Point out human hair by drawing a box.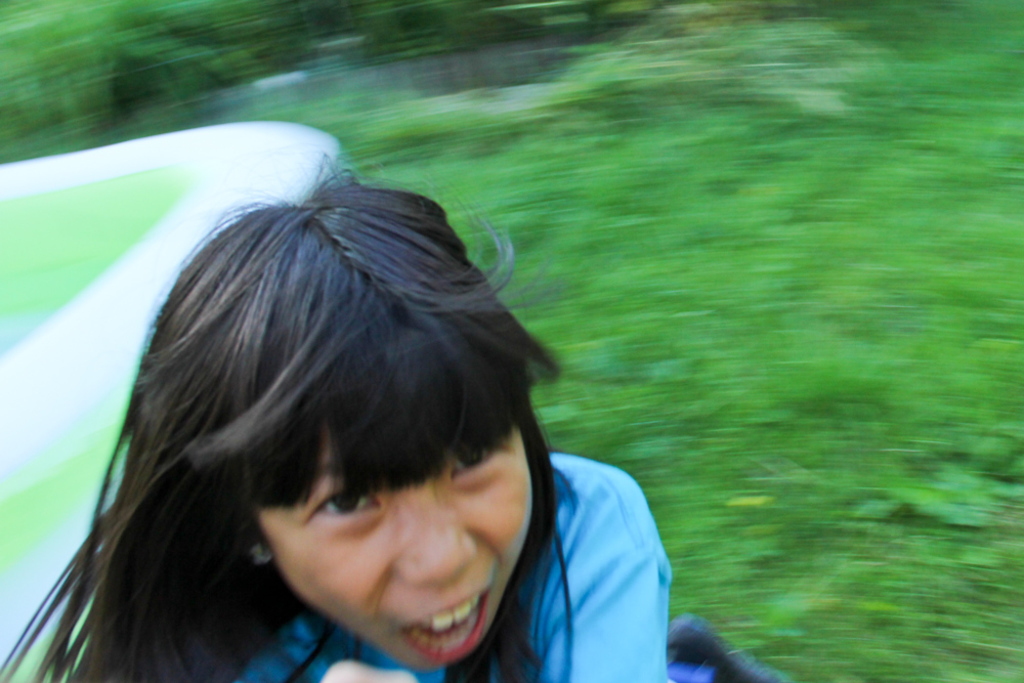
[left=0, top=157, right=570, bottom=682].
